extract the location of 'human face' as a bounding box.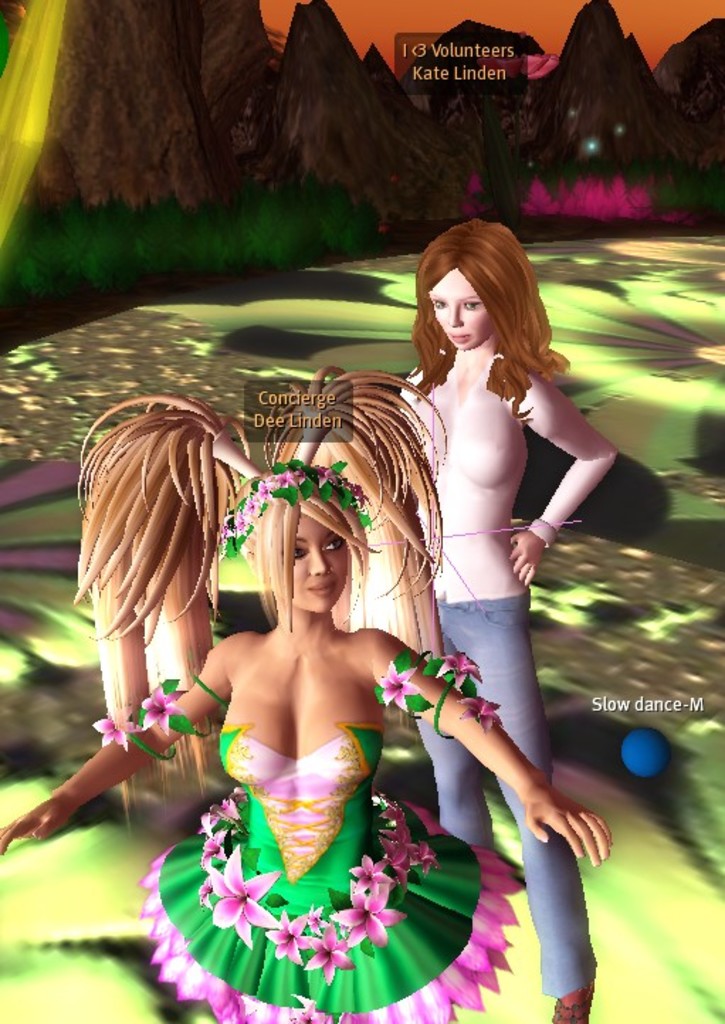
BBox(427, 271, 499, 353).
